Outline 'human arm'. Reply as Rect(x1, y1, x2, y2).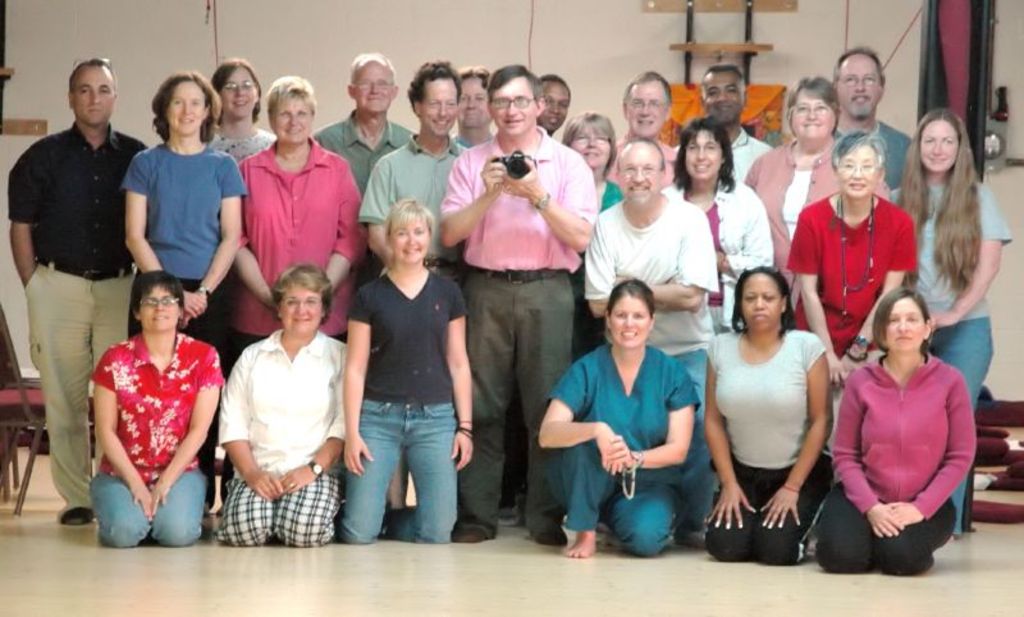
Rect(929, 182, 1016, 330).
